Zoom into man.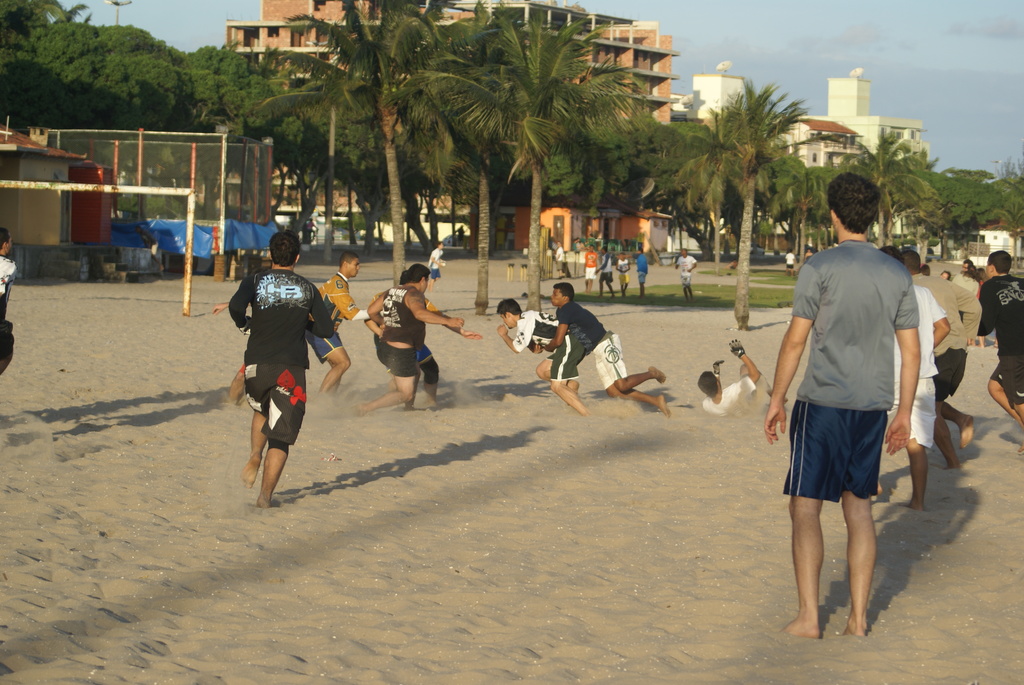
Zoom target: 553, 242, 566, 278.
